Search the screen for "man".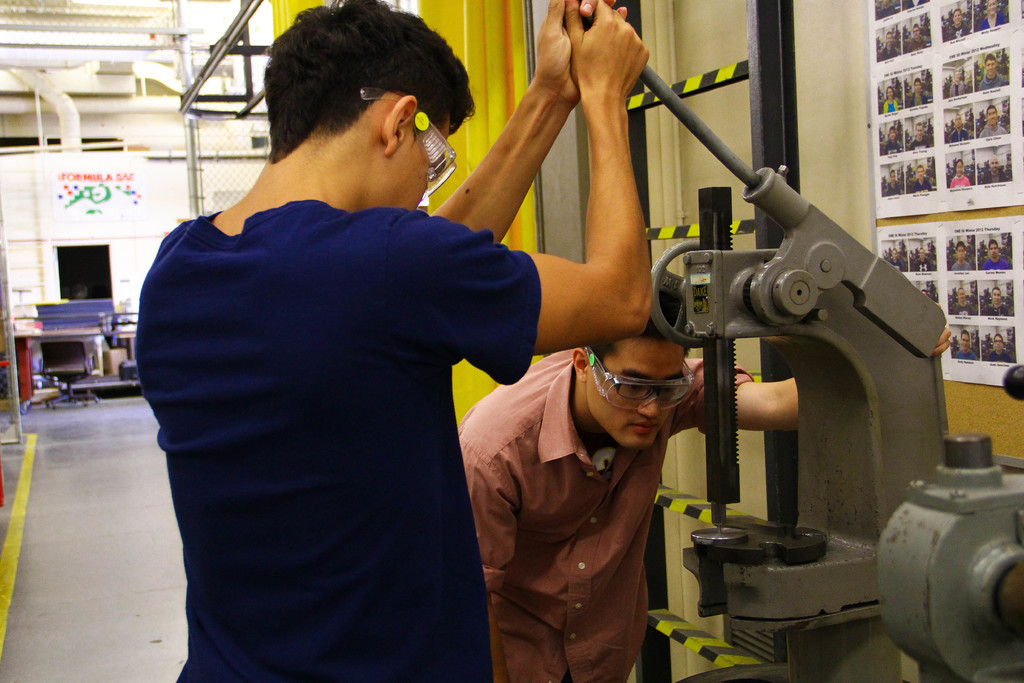
Found at crop(907, 22, 926, 53).
